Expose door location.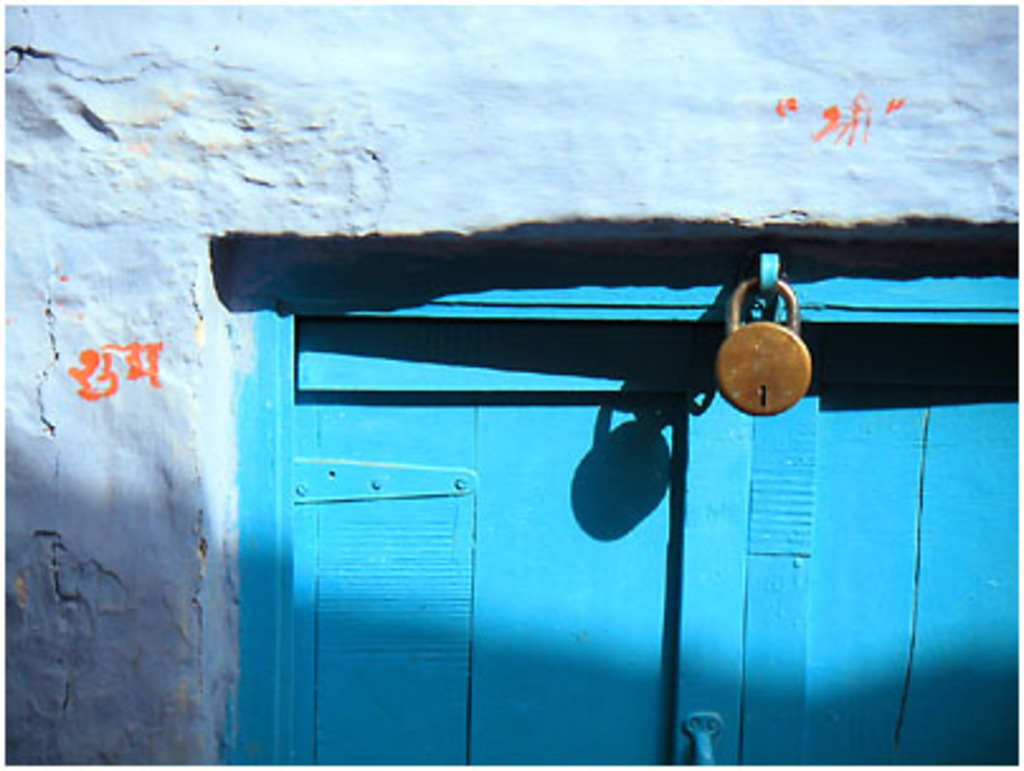
Exposed at {"left": 274, "top": 322, "right": 1016, "bottom": 768}.
